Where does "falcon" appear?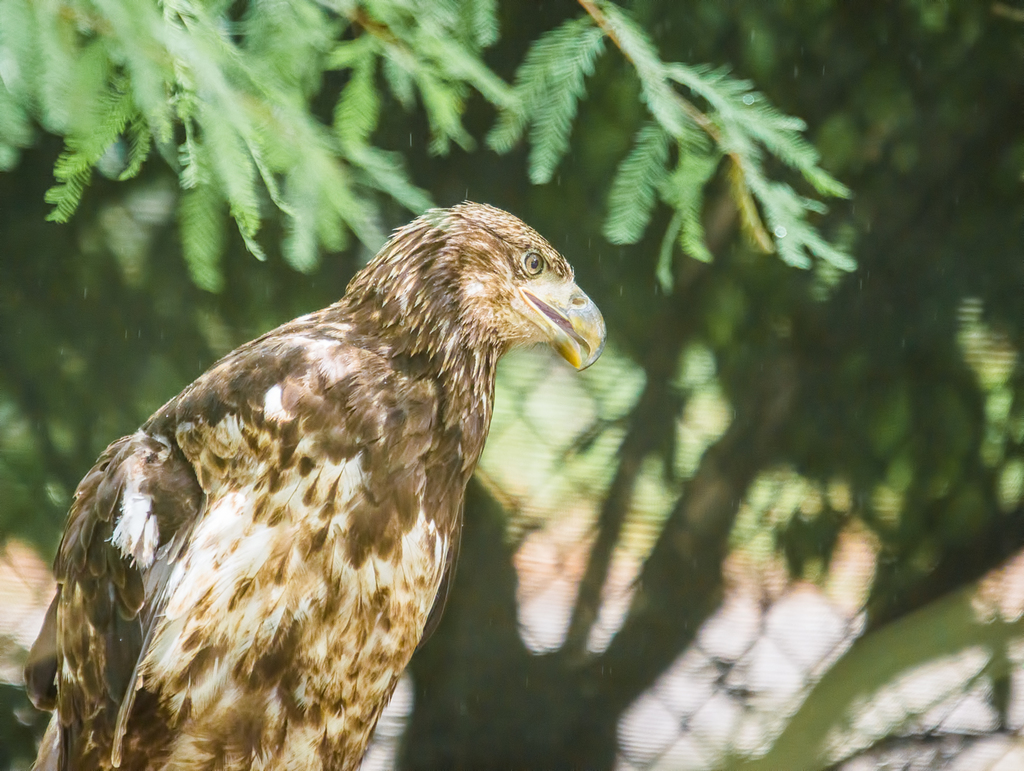
Appears at {"left": 22, "top": 198, "right": 610, "bottom": 770}.
